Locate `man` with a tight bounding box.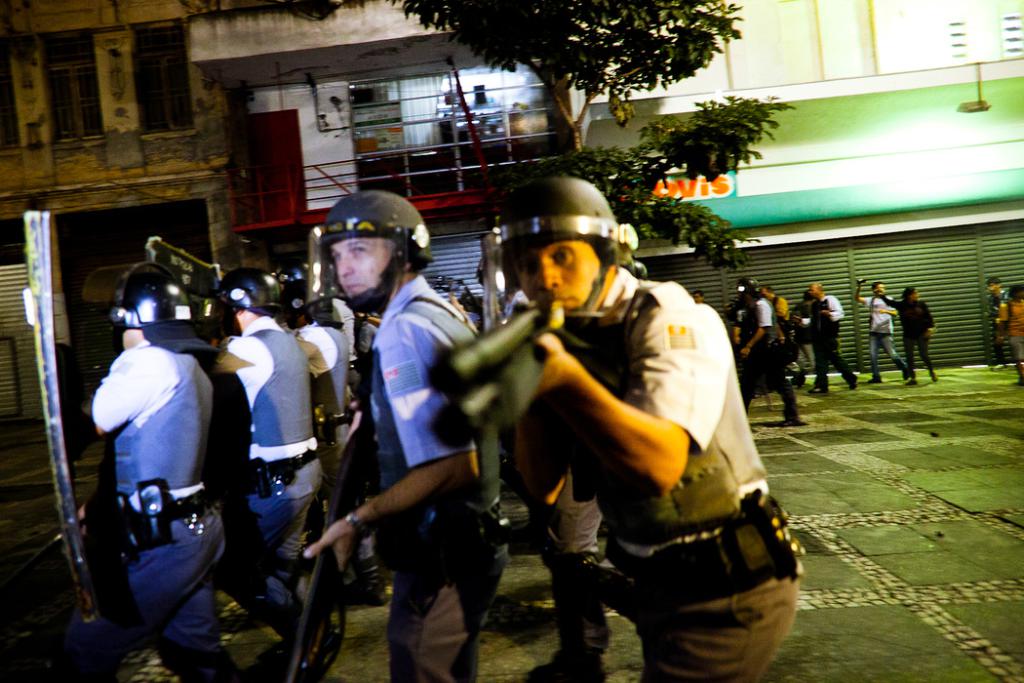
select_region(504, 180, 803, 682).
